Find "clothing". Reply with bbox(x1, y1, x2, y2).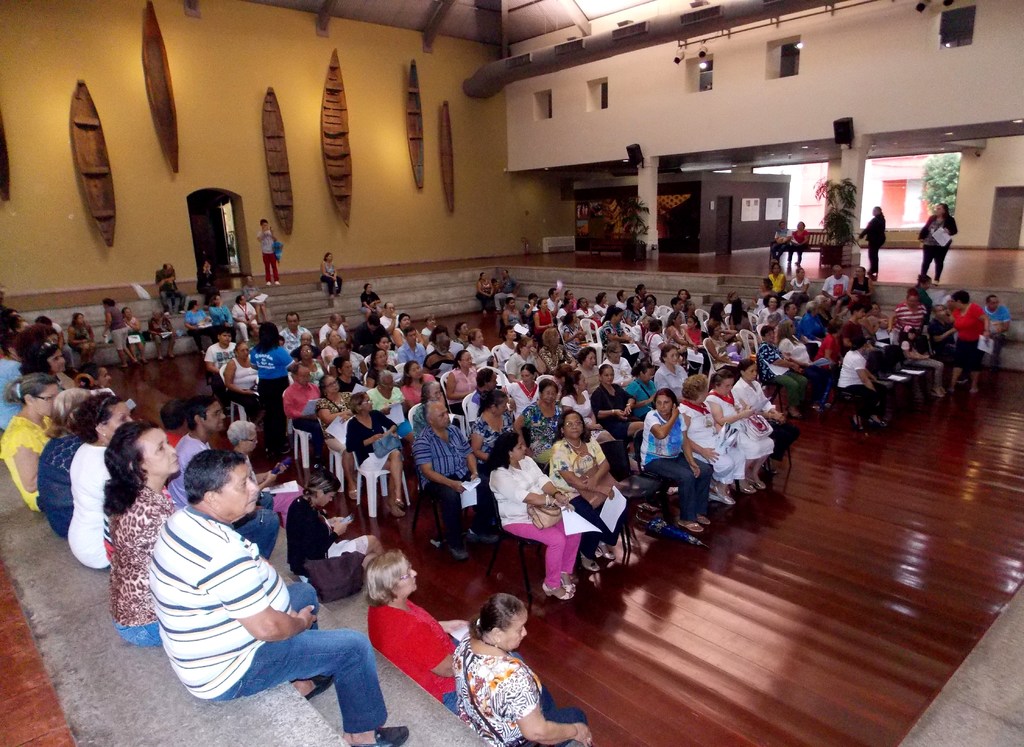
bbox(276, 320, 307, 352).
